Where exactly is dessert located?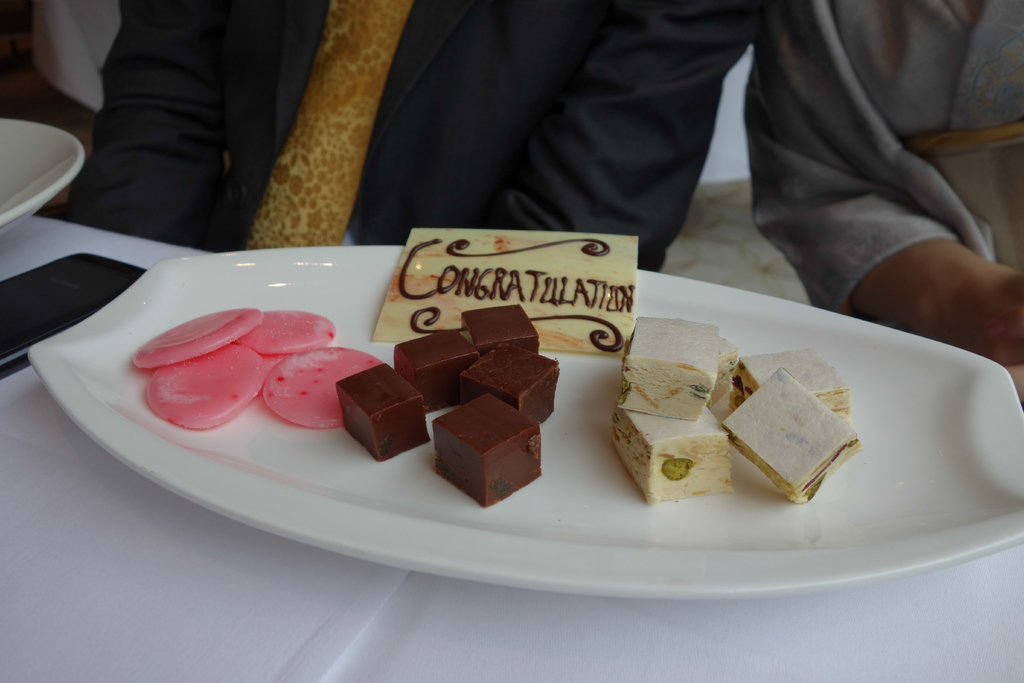
Its bounding box is box(241, 308, 341, 354).
